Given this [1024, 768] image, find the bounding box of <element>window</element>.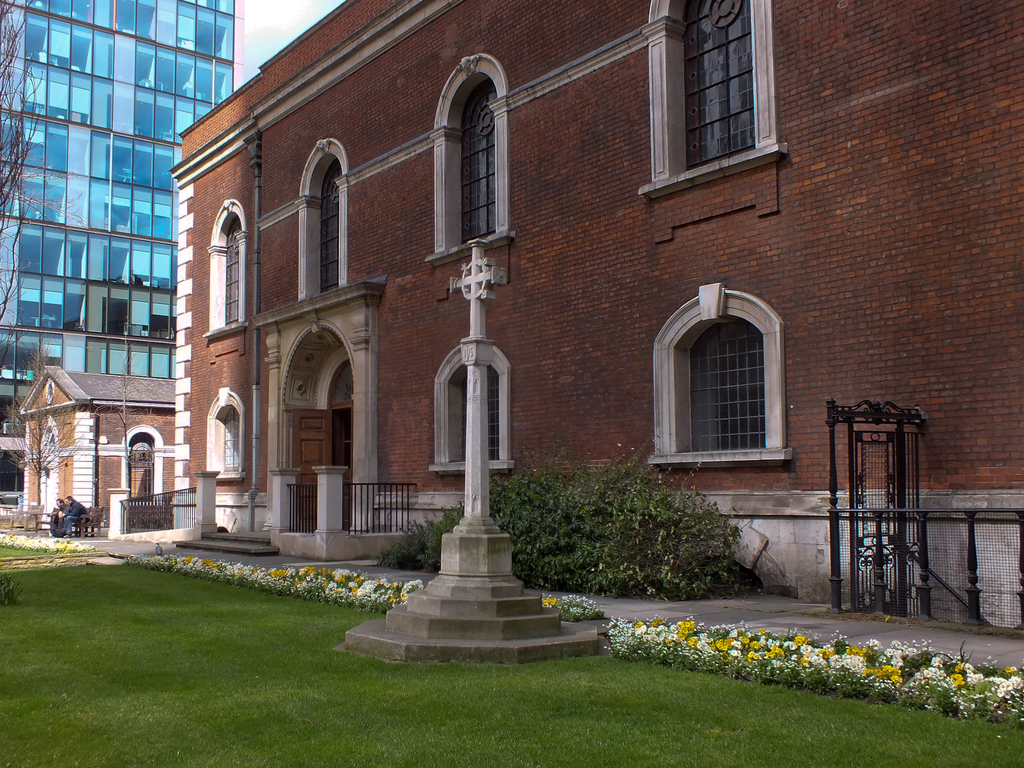
region(645, 283, 797, 467).
